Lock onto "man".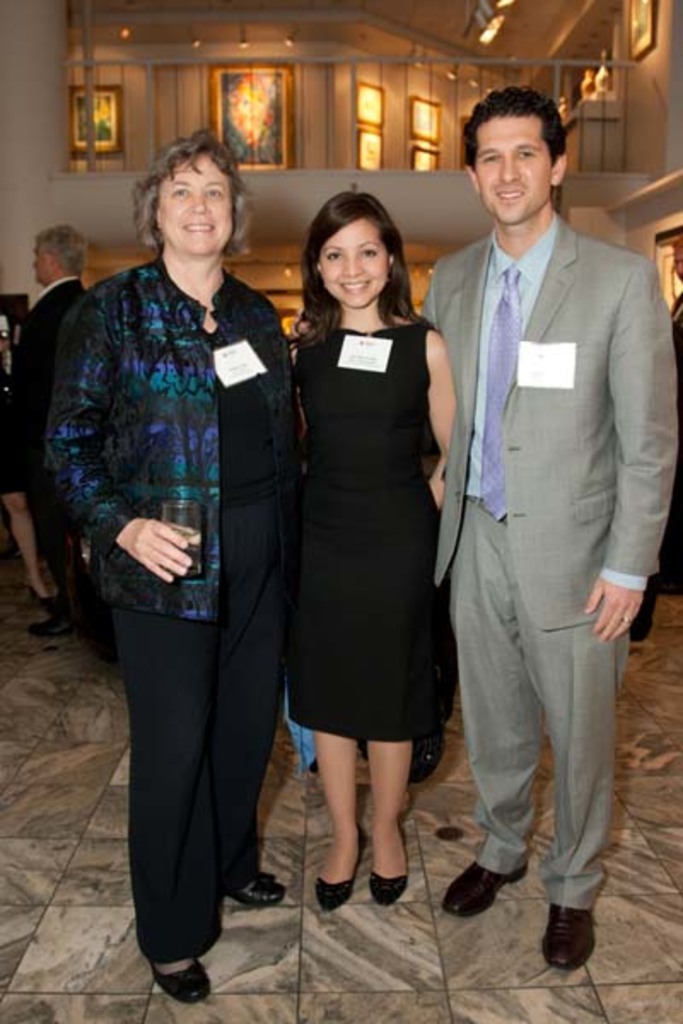
Locked: crop(0, 222, 97, 640).
